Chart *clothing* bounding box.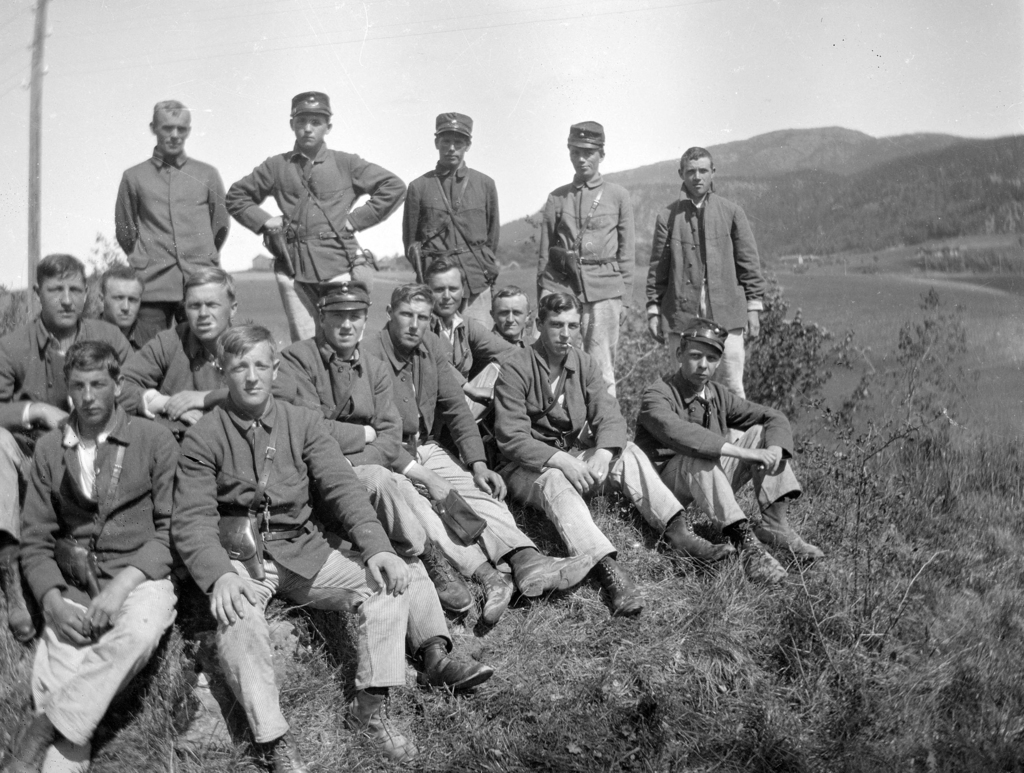
Charted: (0, 317, 127, 541).
